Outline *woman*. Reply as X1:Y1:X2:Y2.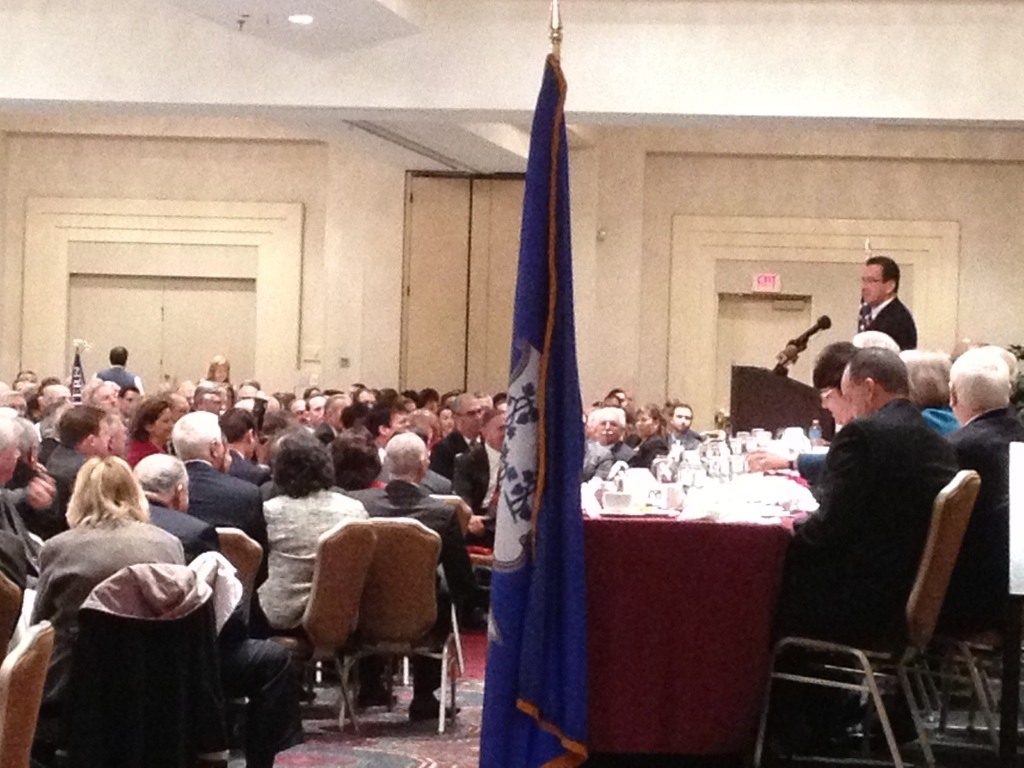
125:394:175:470.
